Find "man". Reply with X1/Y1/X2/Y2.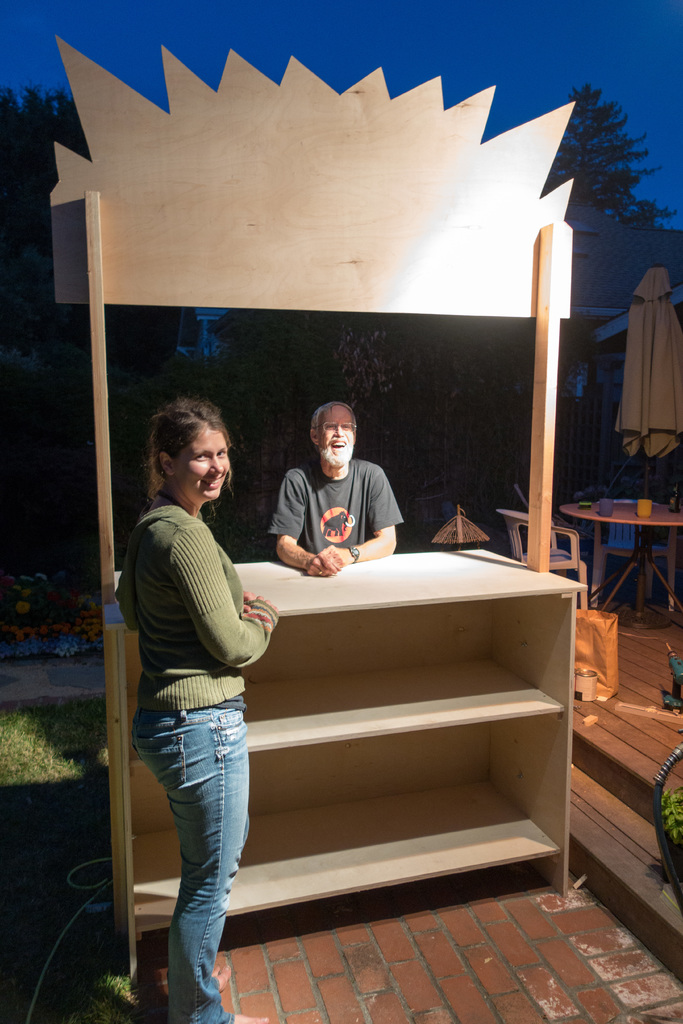
268/401/405/576.
